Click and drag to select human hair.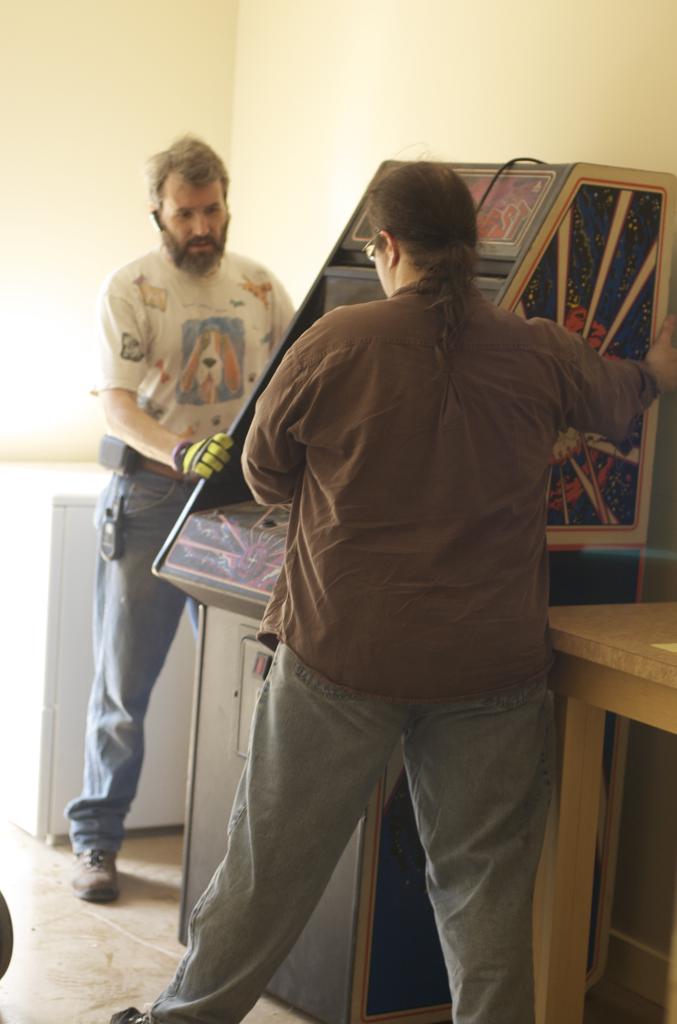
Selection: crop(142, 129, 229, 213).
